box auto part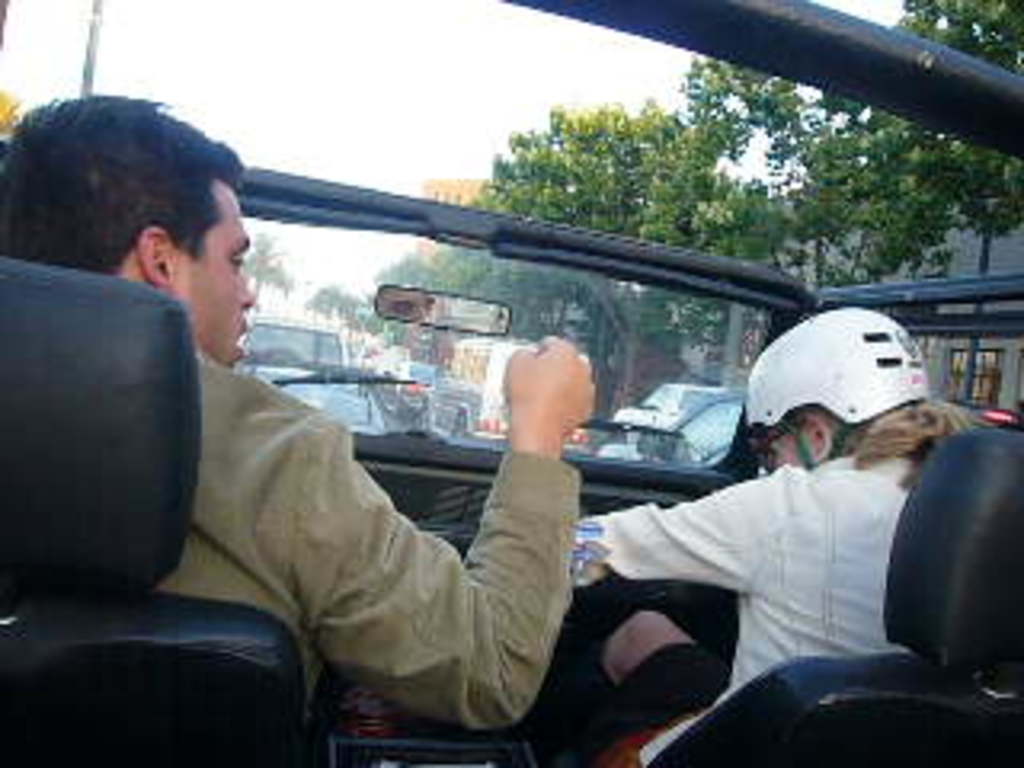
locate(371, 282, 509, 333)
